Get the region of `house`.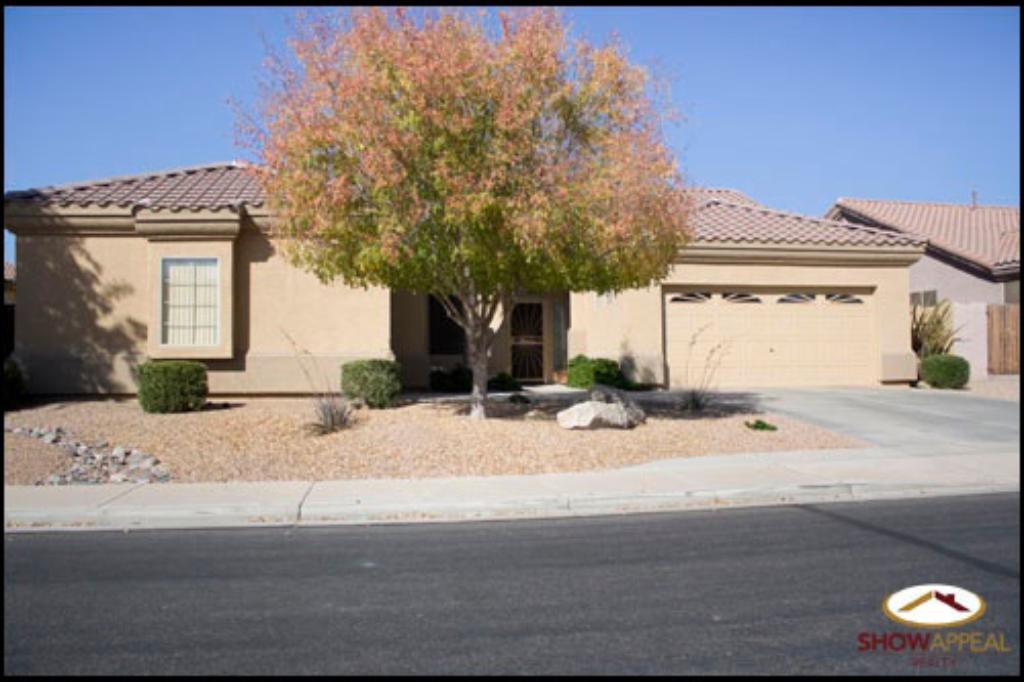
pyautogui.locateOnScreen(848, 197, 1022, 387).
